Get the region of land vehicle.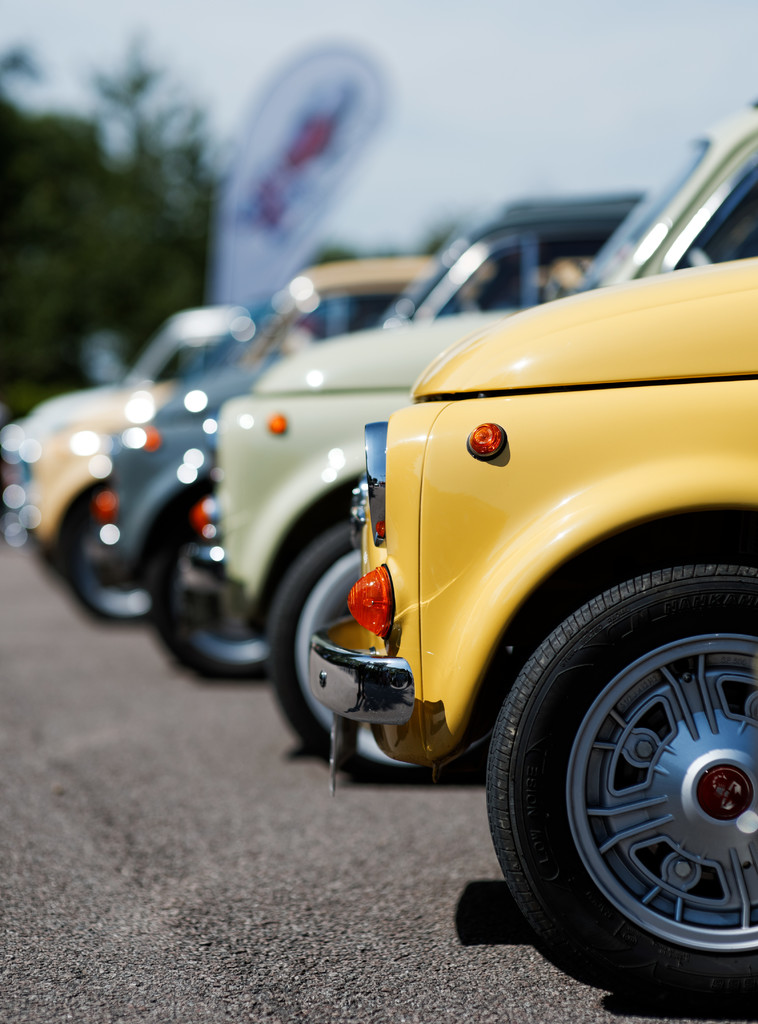
(92, 182, 651, 686).
